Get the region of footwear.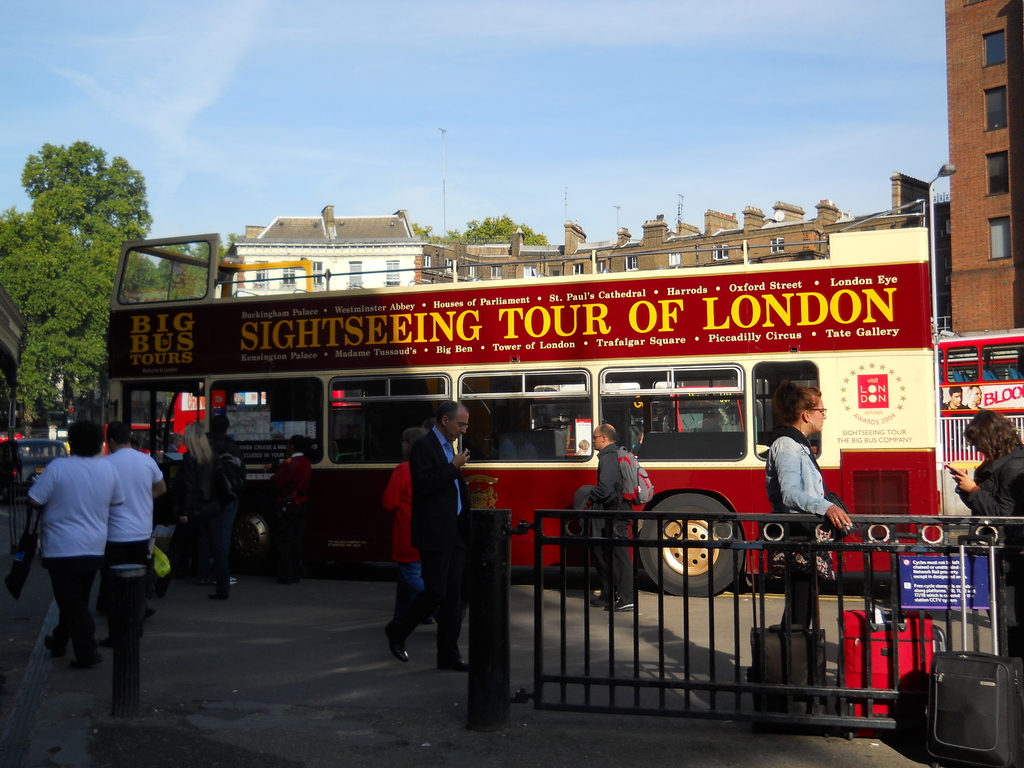
BBox(209, 586, 229, 601).
